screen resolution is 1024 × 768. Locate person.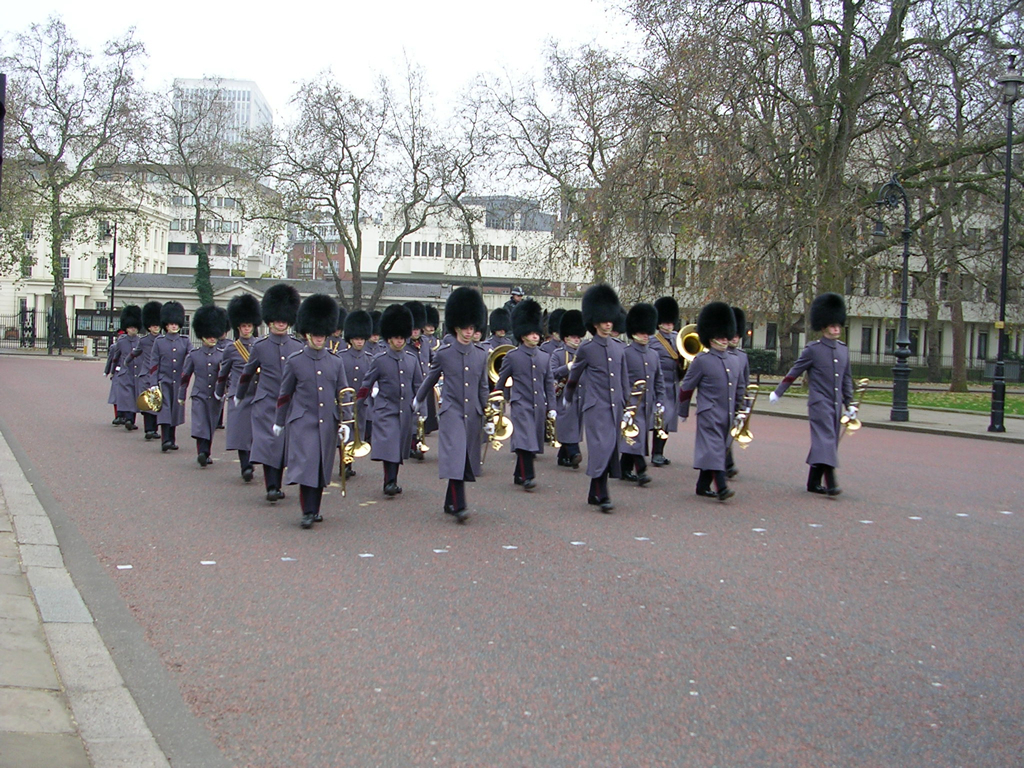
select_region(214, 305, 236, 432).
